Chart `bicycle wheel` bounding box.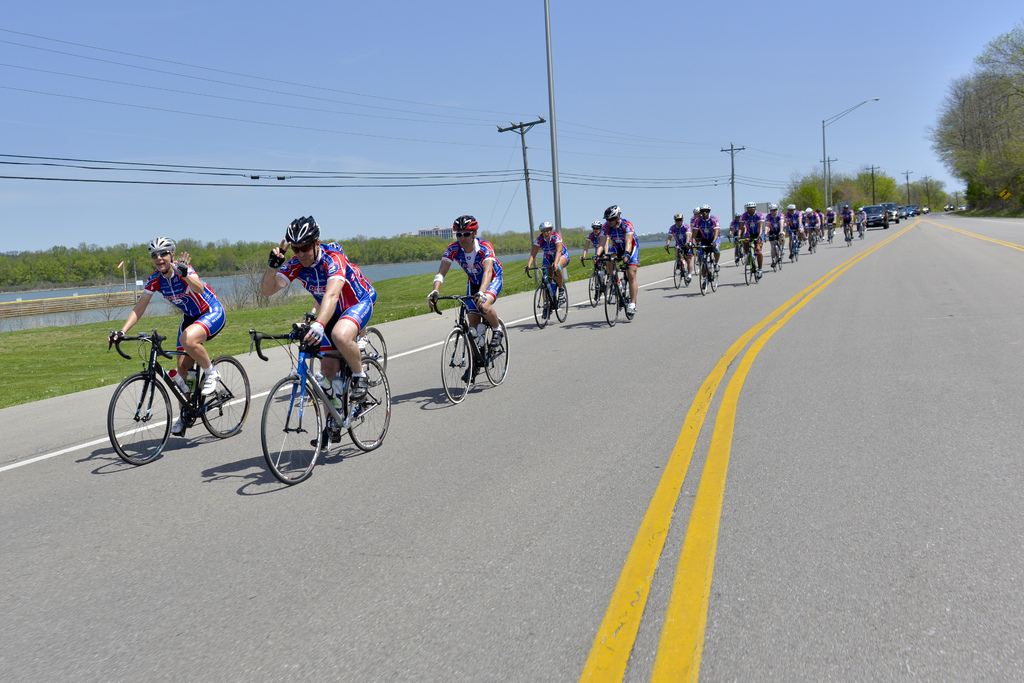
Charted: {"x1": 588, "y1": 269, "x2": 603, "y2": 309}.
